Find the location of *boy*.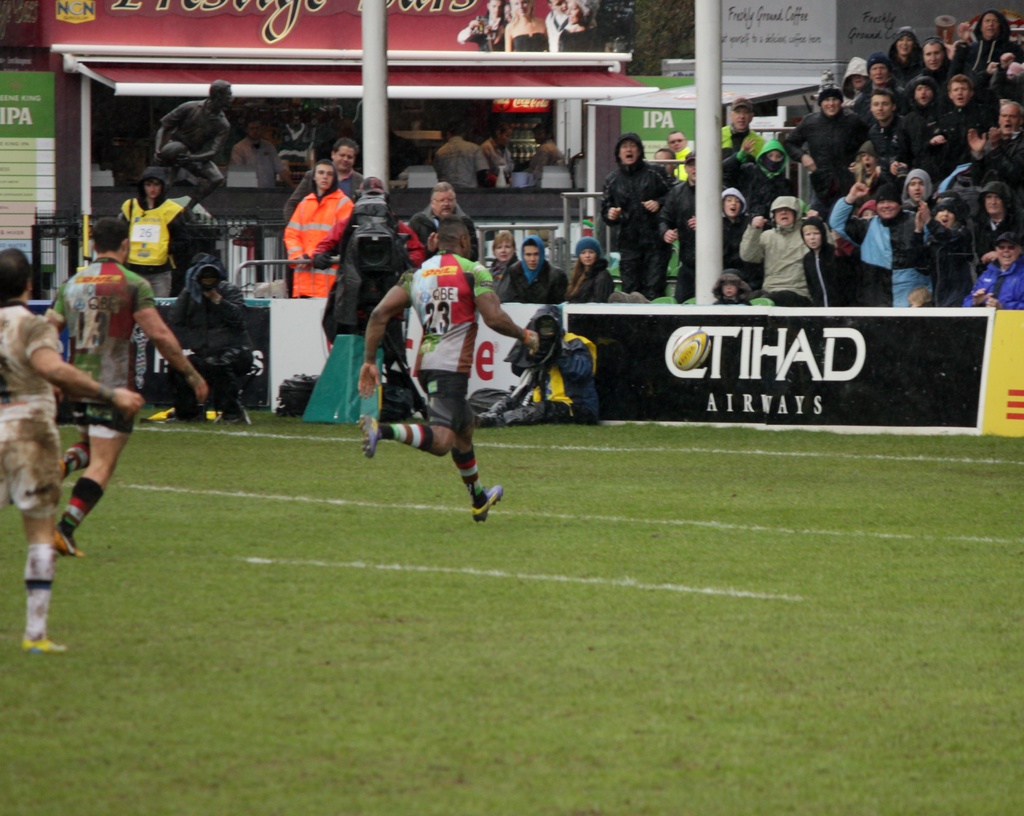
Location: 336/229/535/547.
